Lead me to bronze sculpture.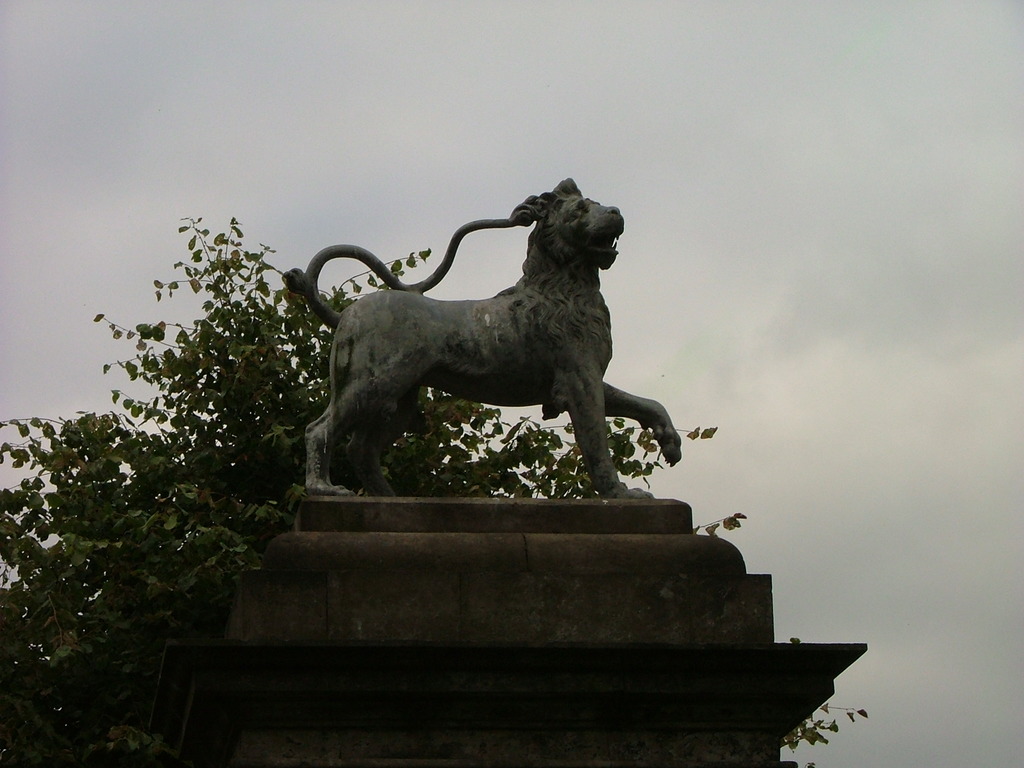
Lead to Rect(286, 172, 687, 529).
